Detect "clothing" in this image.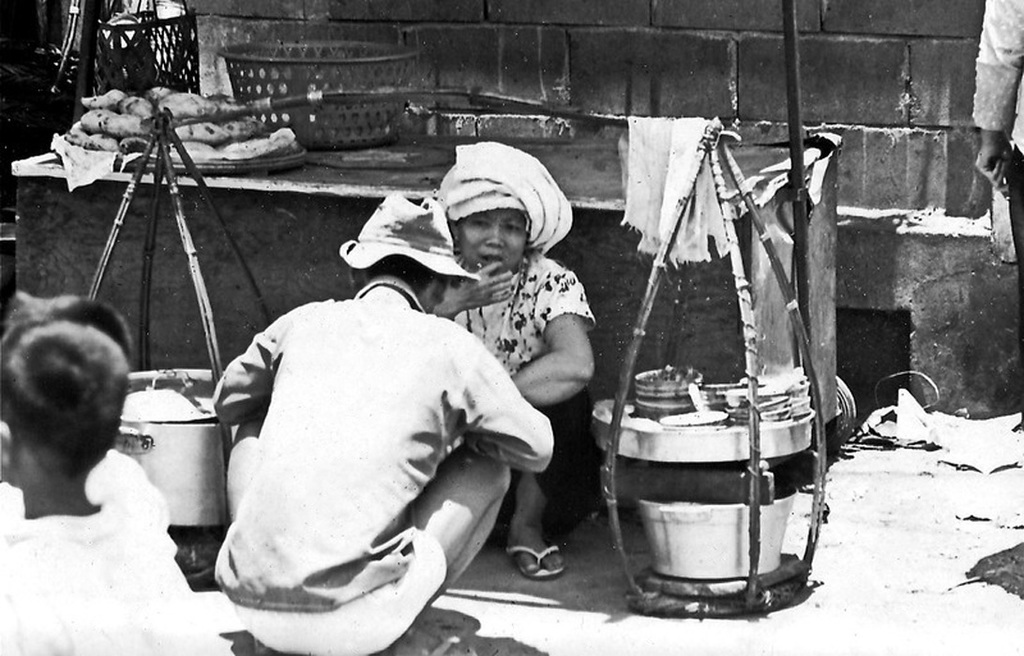
Detection: bbox(219, 275, 555, 655).
